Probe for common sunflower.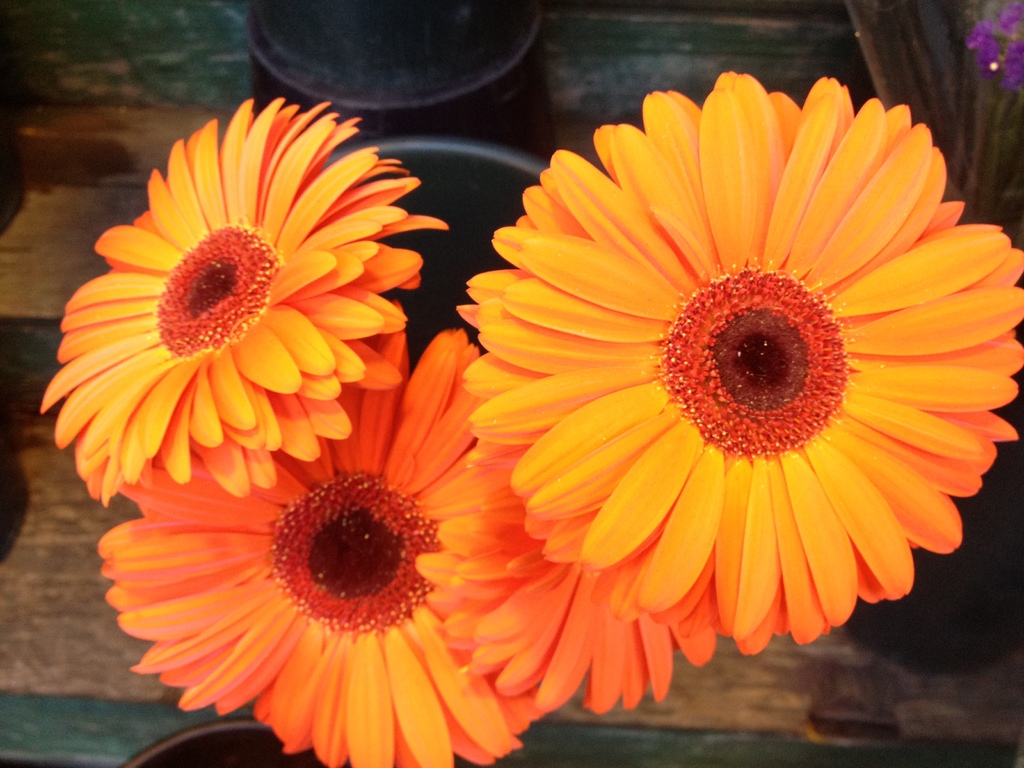
Probe result: detection(448, 77, 1021, 632).
